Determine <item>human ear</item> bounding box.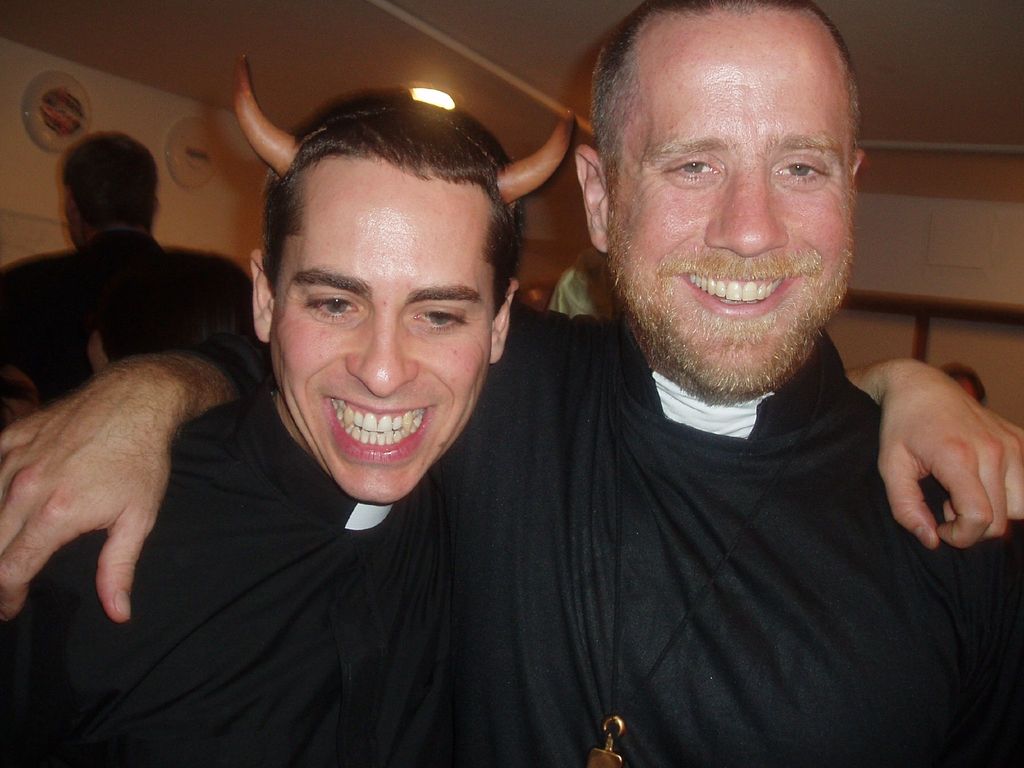
Determined: crop(251, 253, 273, 346).
